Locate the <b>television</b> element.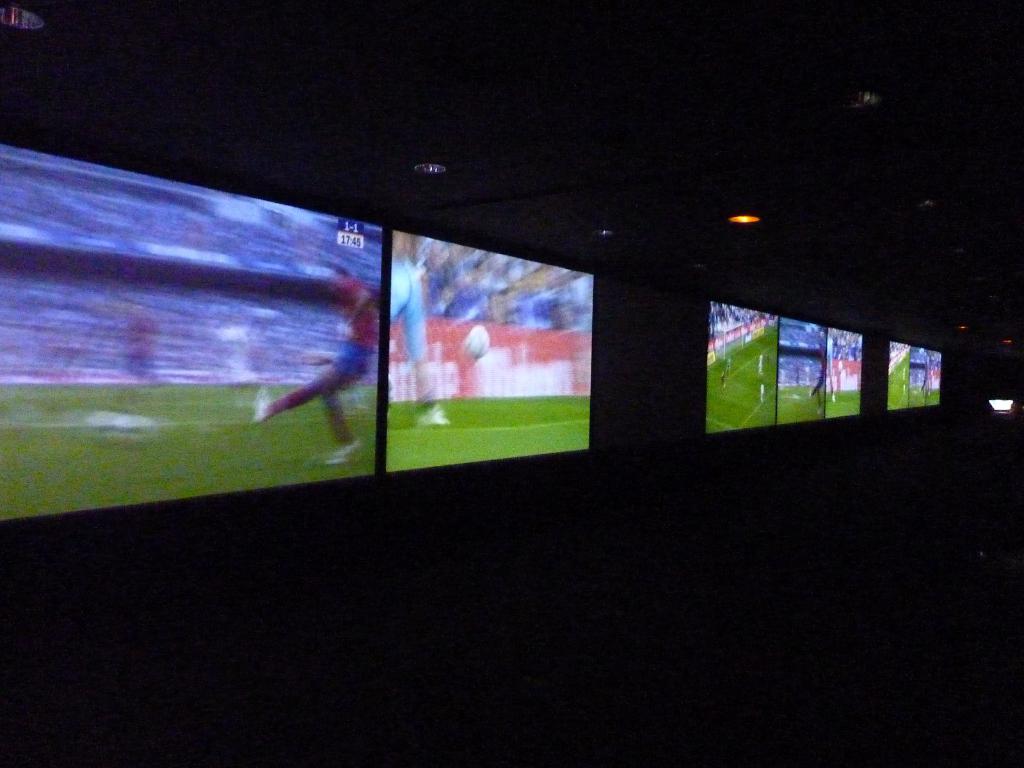
Element bbox: left=707, top=302, right=780, bottom=431.
